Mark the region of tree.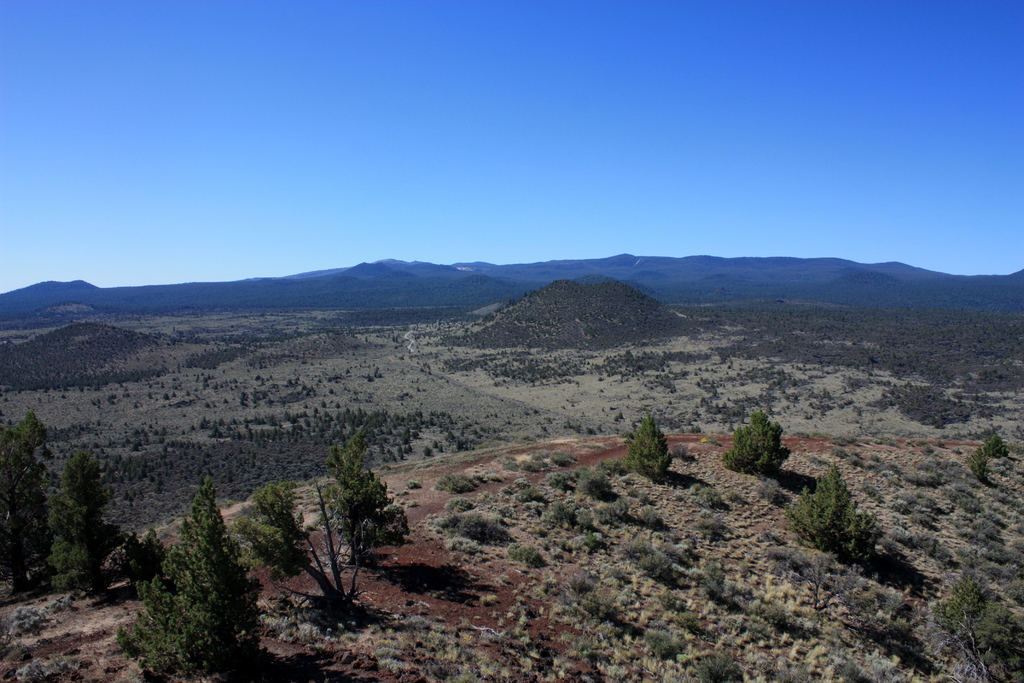
Region: [623, 404, 687, 484].
